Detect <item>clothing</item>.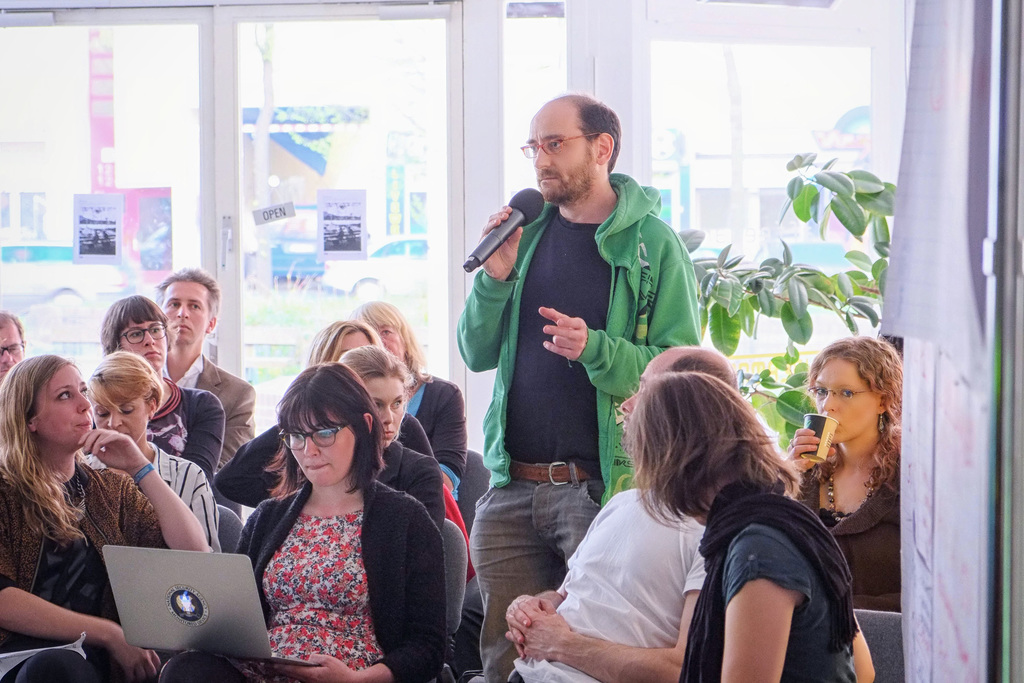
Detected at (left=792, top=440, right=906, bottom=597).
